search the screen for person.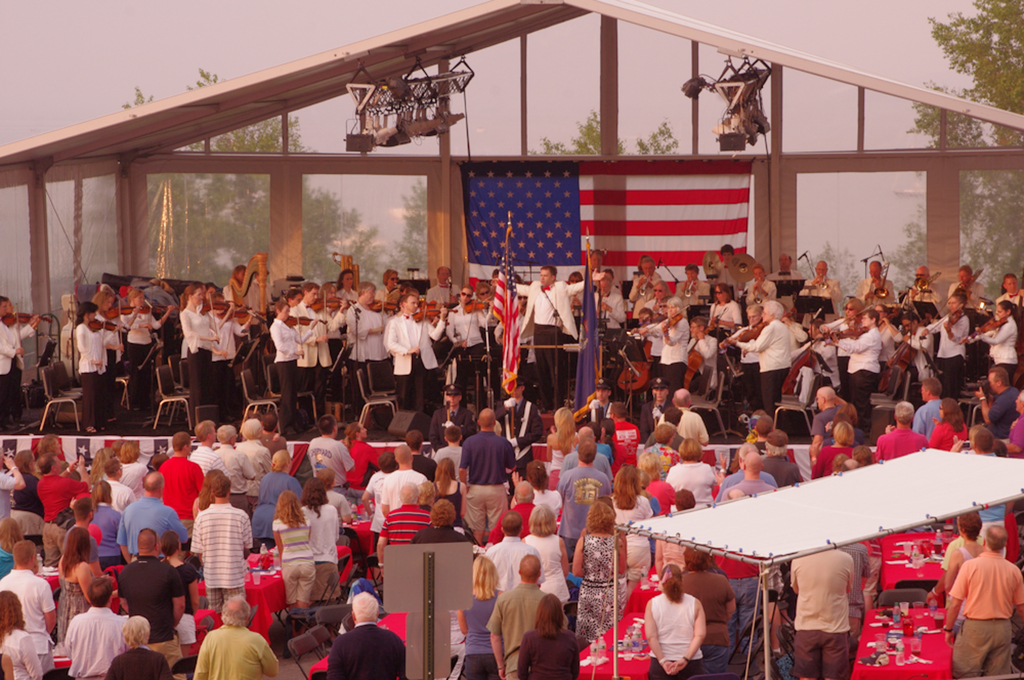
Found at [left=181, top=285, right=231, bottom=423].
